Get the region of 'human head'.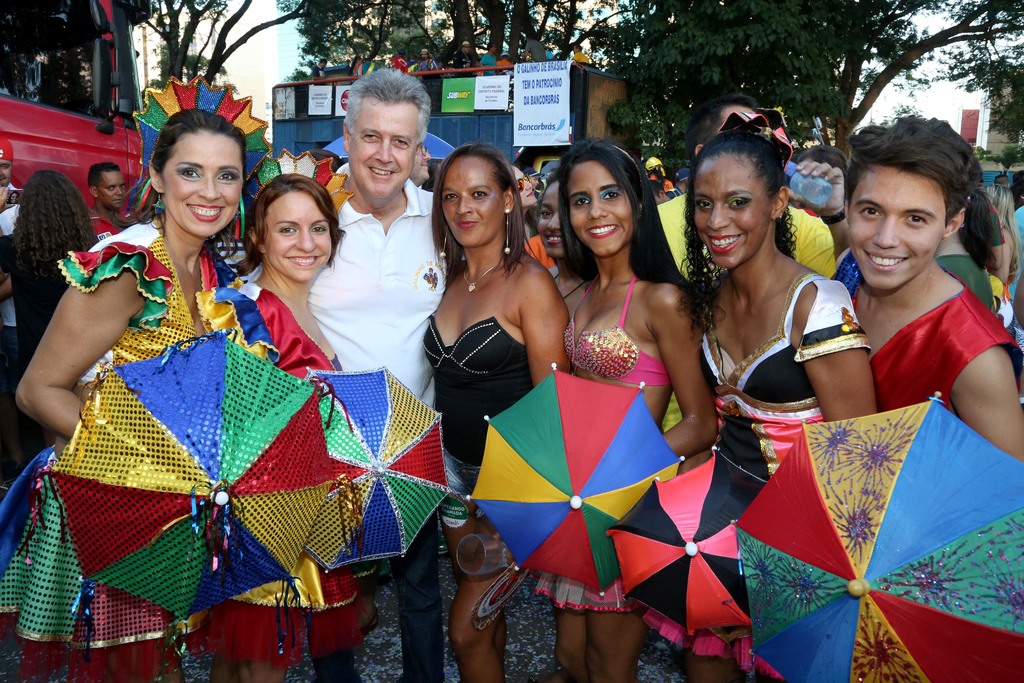
crop(561, 143, 645, 257).
